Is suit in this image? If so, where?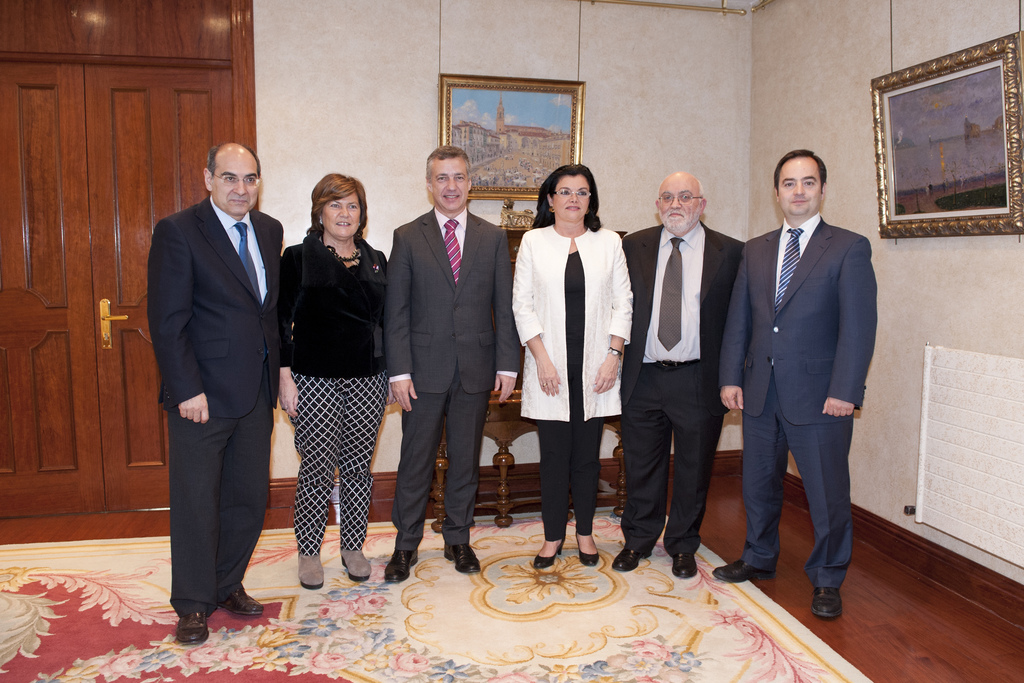
Yes, at x1=145, y1=194, x2=284, y2=616.
